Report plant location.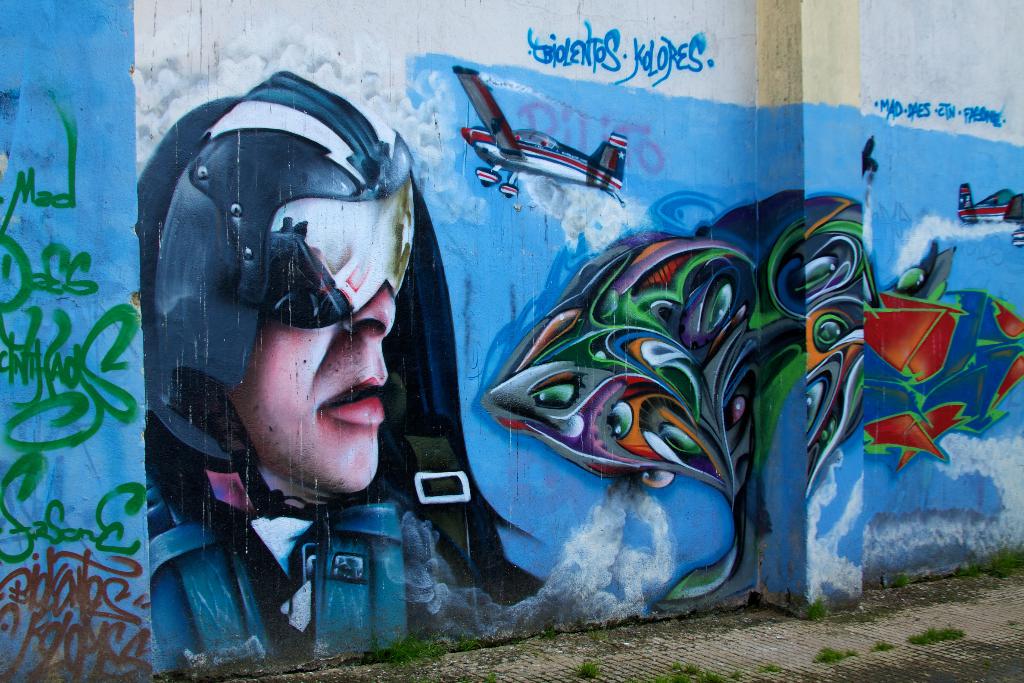
Report: 950, 532, 1023, 580.
